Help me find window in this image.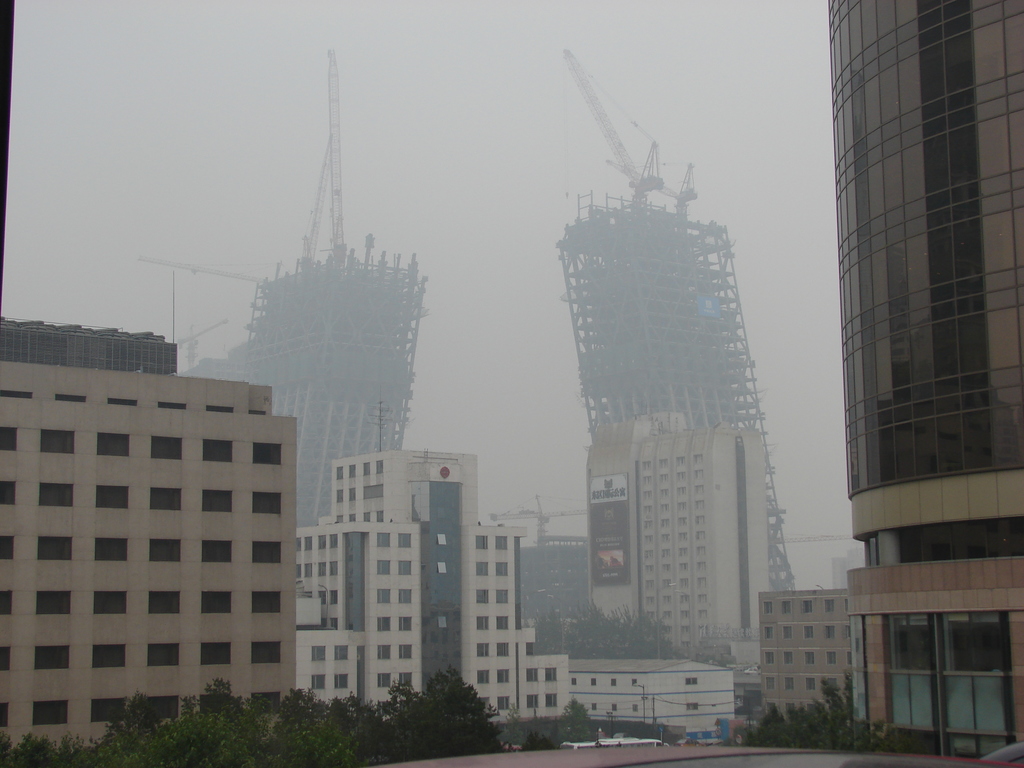
Found it: rect(801, 600, 813, 614).
